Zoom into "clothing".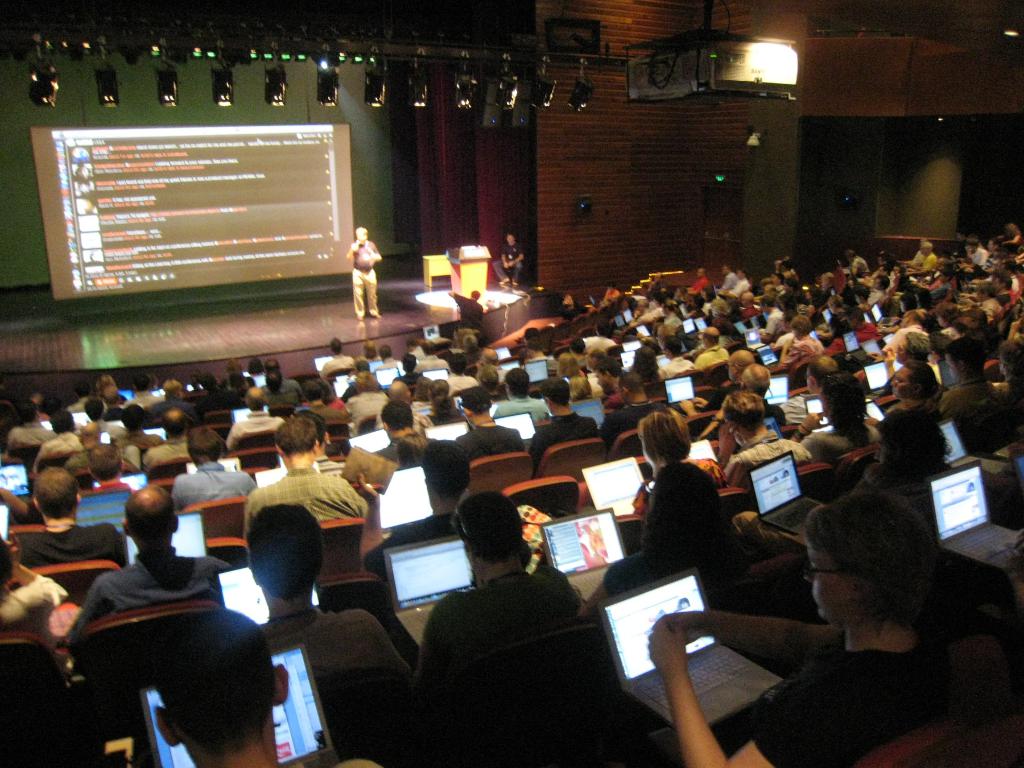
Zoom target: pyautogui.locateOnScreen(415, 566, 584, 694).
